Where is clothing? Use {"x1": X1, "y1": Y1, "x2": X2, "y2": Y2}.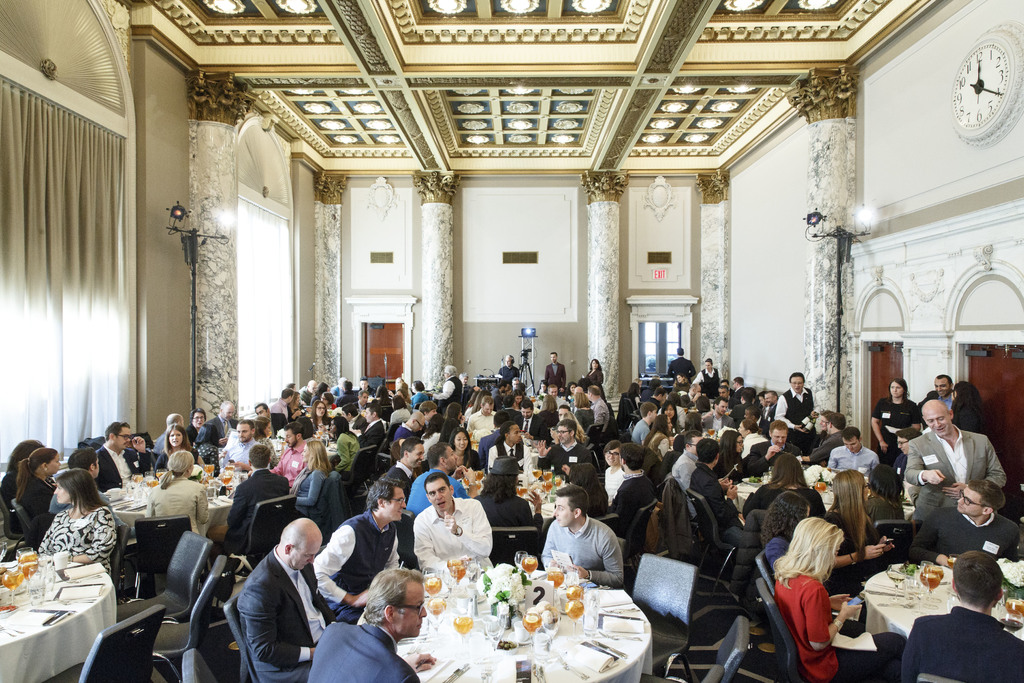
{"x1": 271, "y1": 442, "x2": 304, "y2": 480}.
